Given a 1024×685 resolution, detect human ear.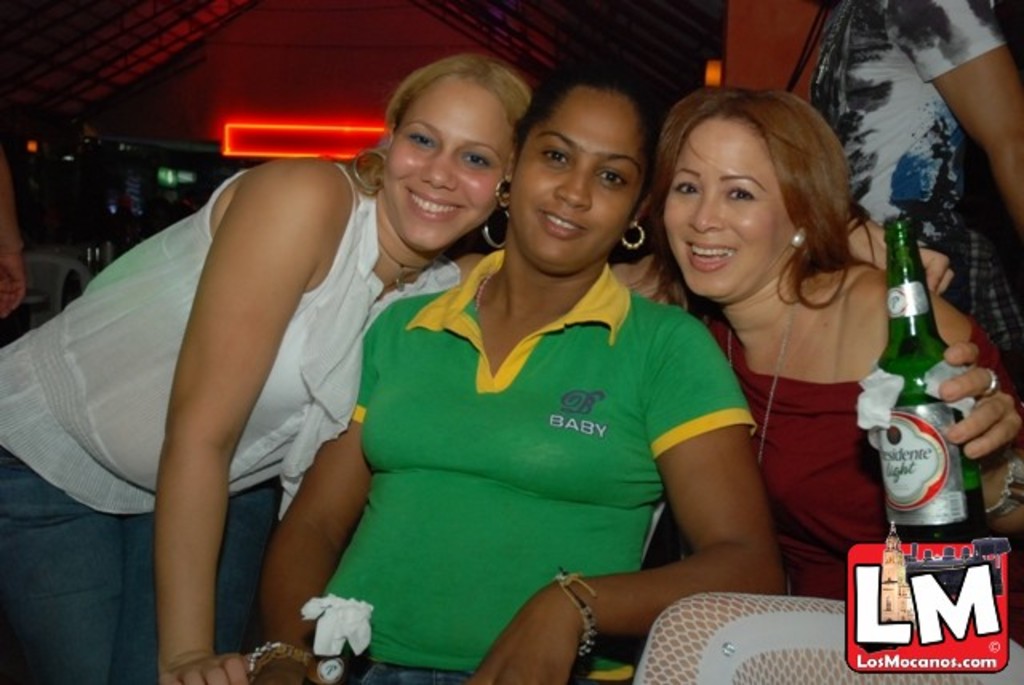
(506,142,520,184).
